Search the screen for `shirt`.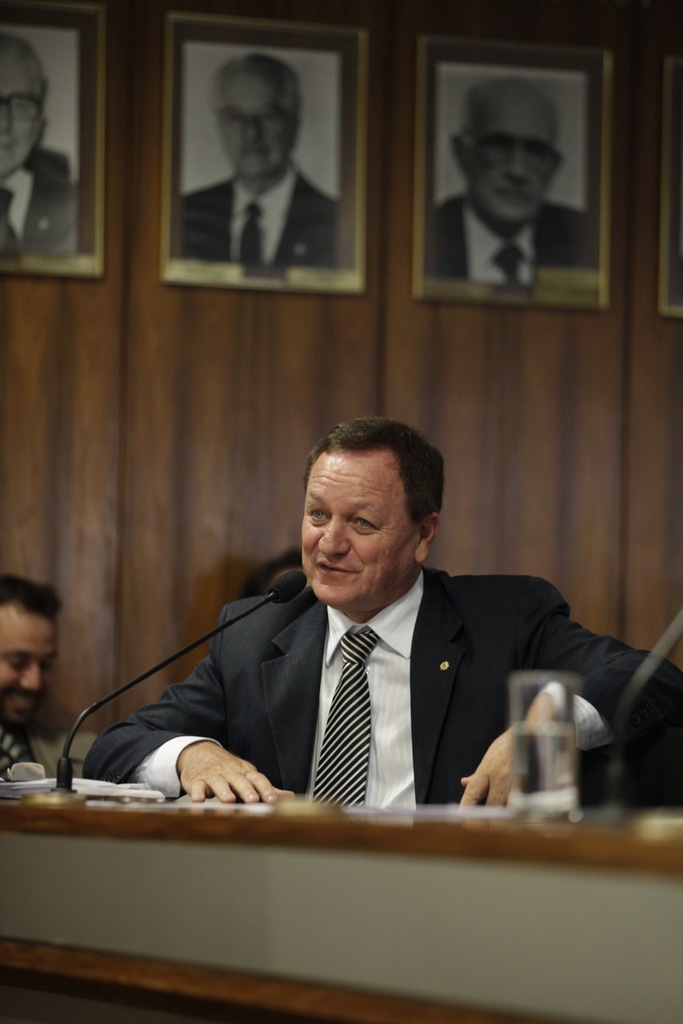
Found at (305, 573, 424, 801).
